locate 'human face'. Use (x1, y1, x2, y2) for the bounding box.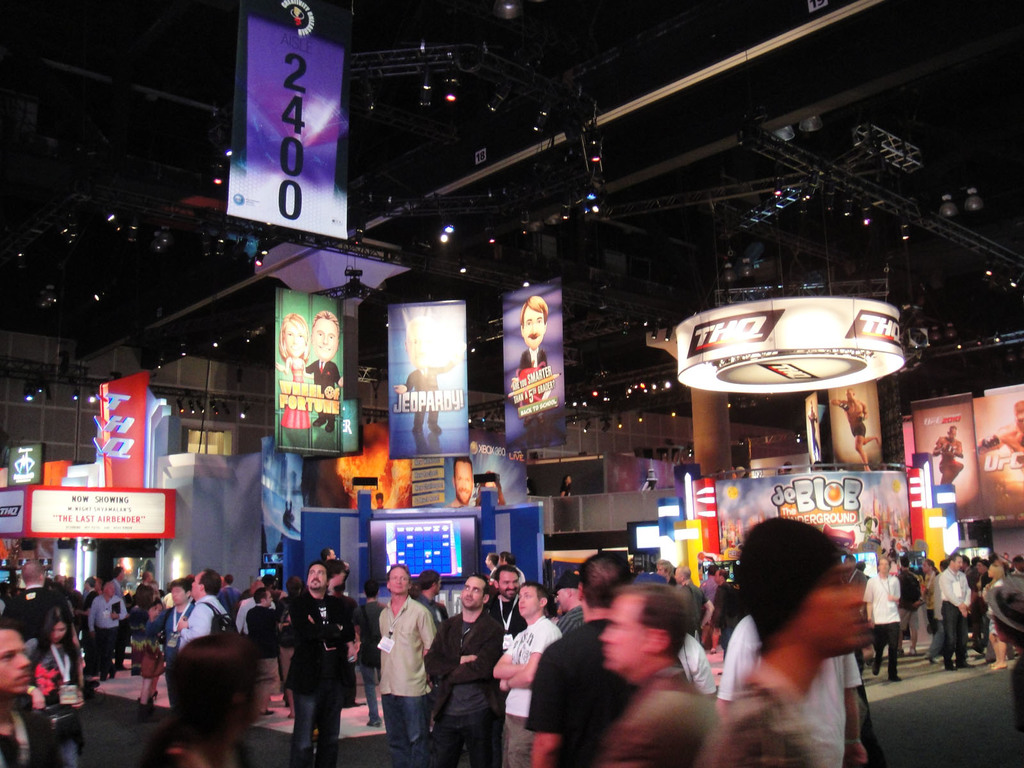
(333, 570, 342, 584).
